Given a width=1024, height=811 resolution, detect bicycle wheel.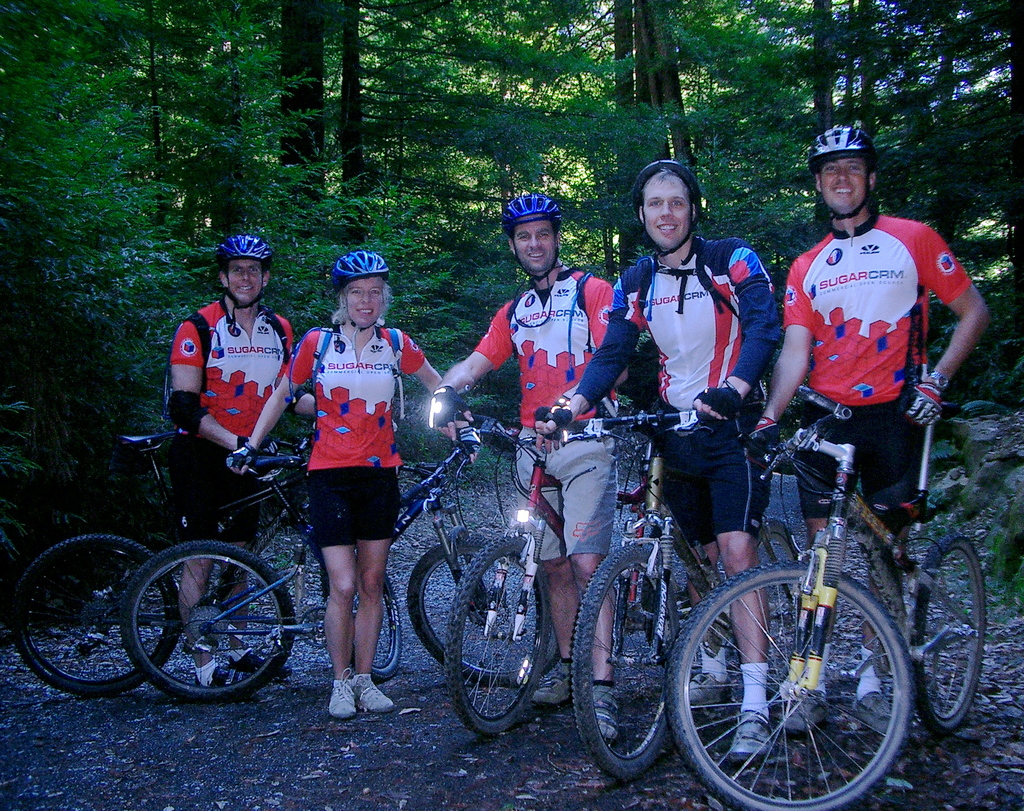
rect(726, 514, 803, 723).
